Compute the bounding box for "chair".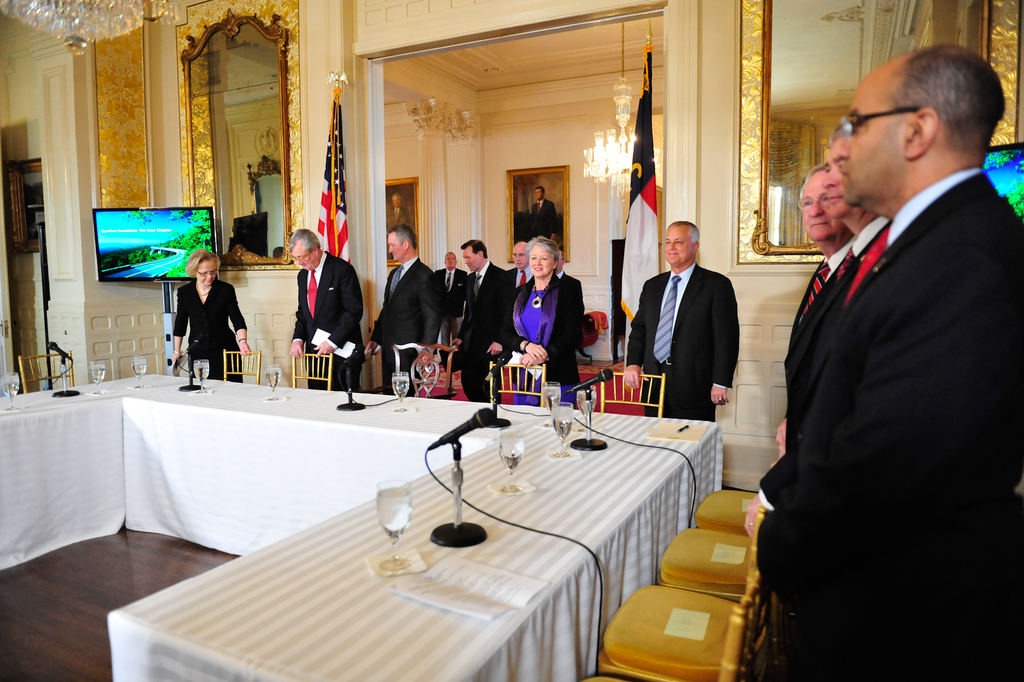
detection(221, 350, 262, 383).
